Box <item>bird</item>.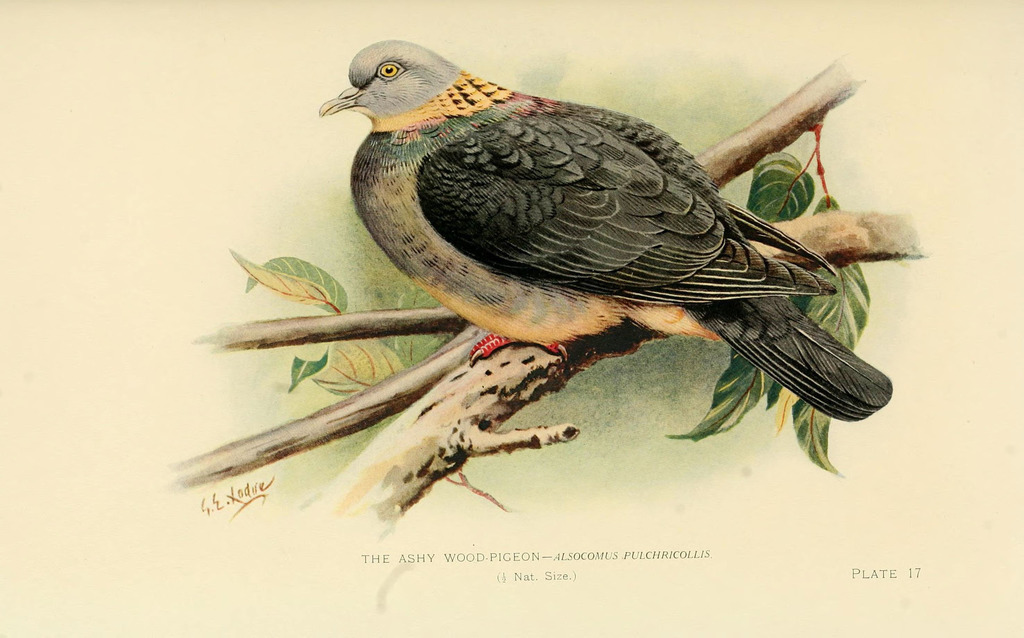
x1=309, y1=33, x2=897, y2=437.
